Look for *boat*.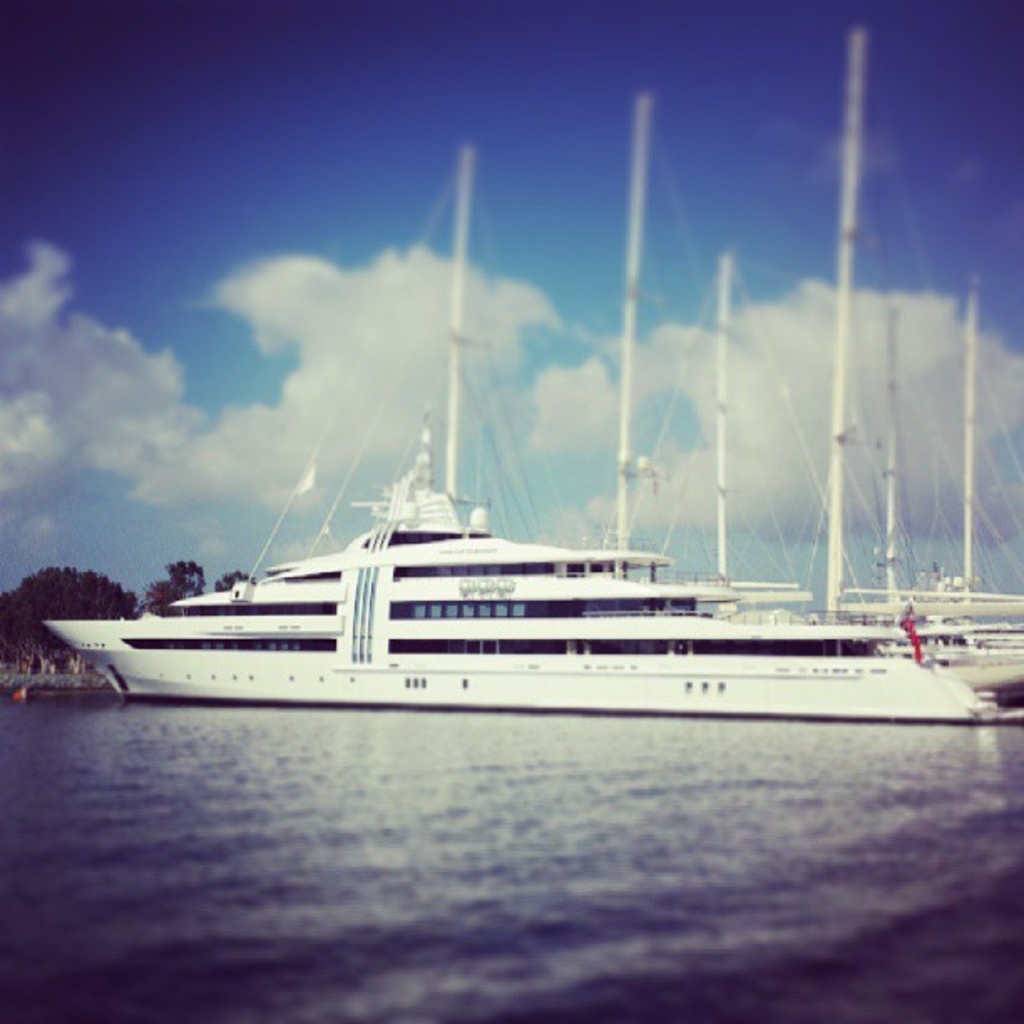
Found: 89 144 882 790.
